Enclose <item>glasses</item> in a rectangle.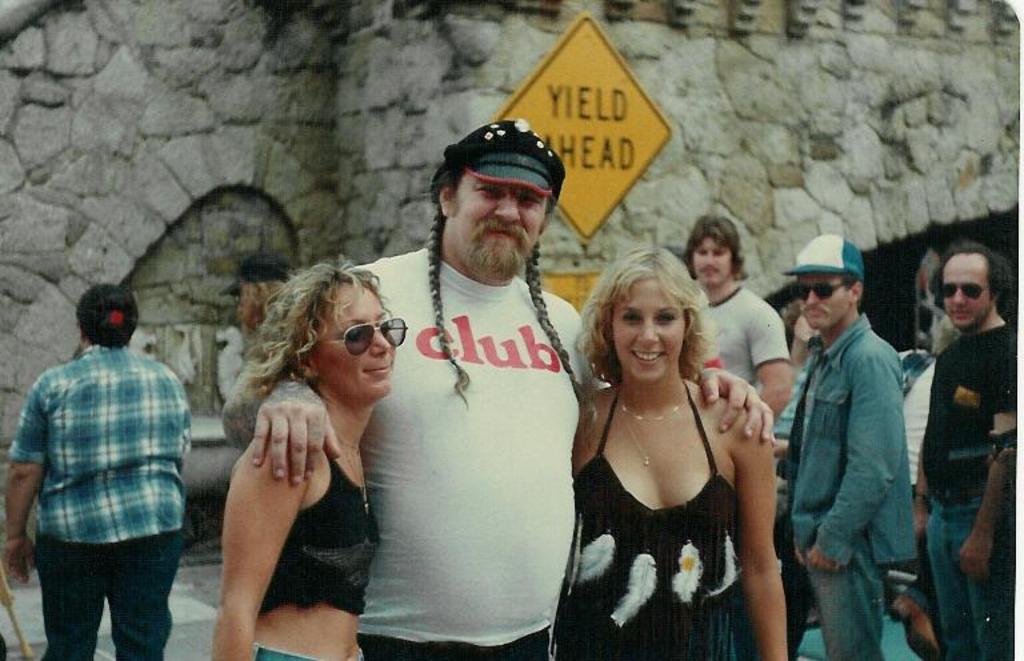
BBox(287, 308, 412, 361).
